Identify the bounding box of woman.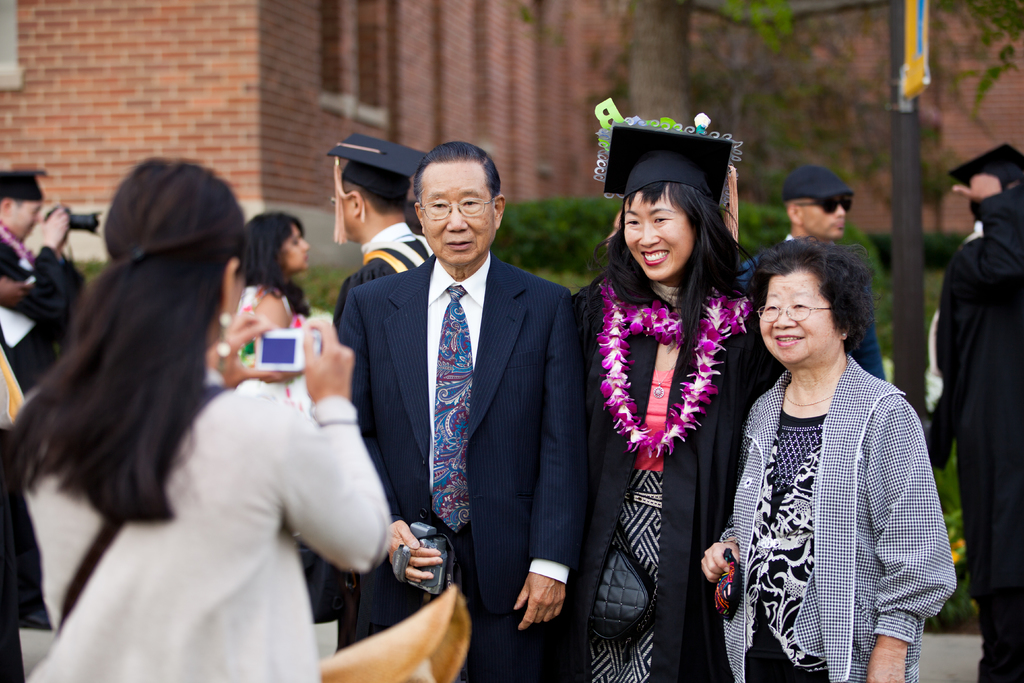
225, 208, 308, 331.
